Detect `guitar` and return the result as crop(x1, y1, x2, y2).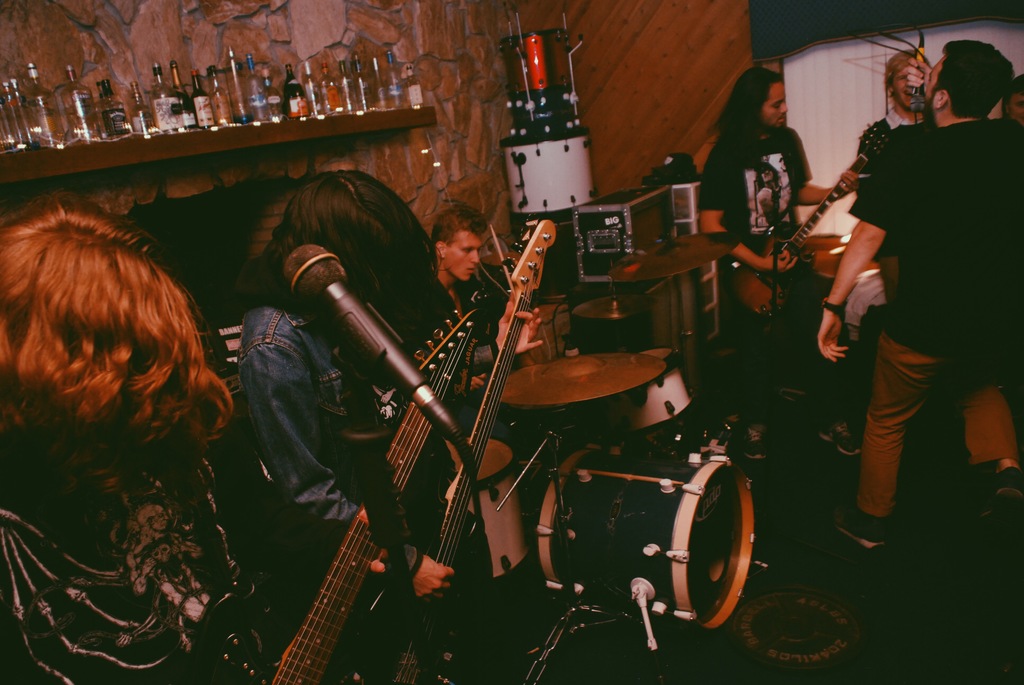
crop(714, 148, 872, 322).
